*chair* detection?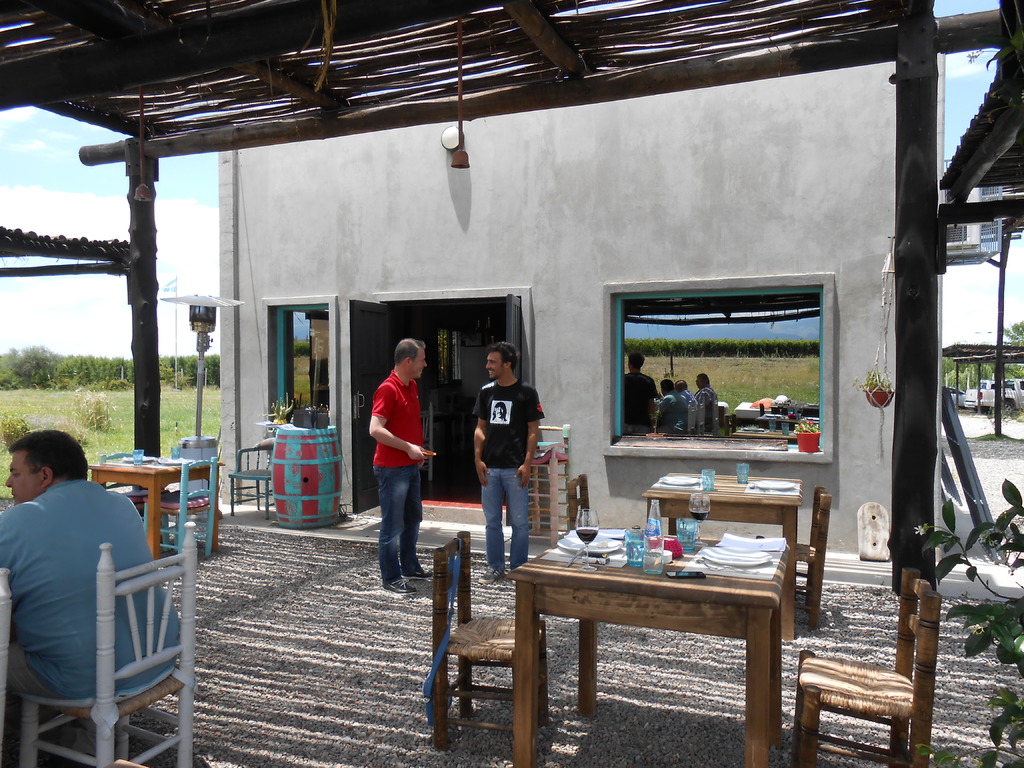
Rect(145, 456, 218, 552)
